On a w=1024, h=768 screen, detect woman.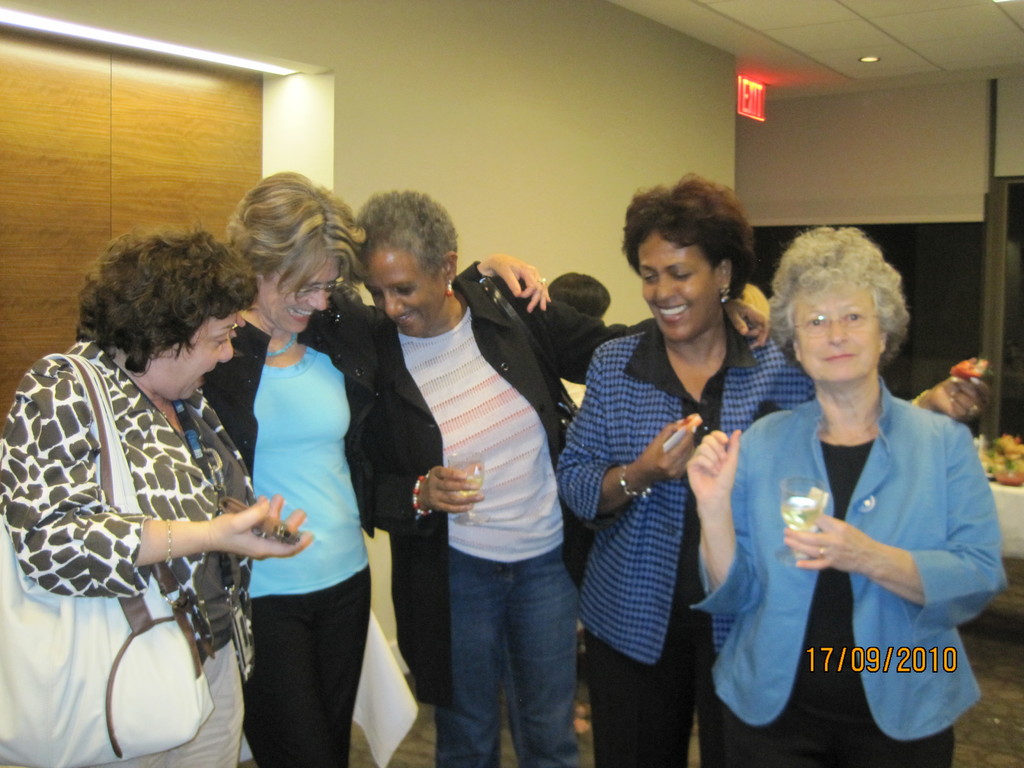
0,225,312,767.
